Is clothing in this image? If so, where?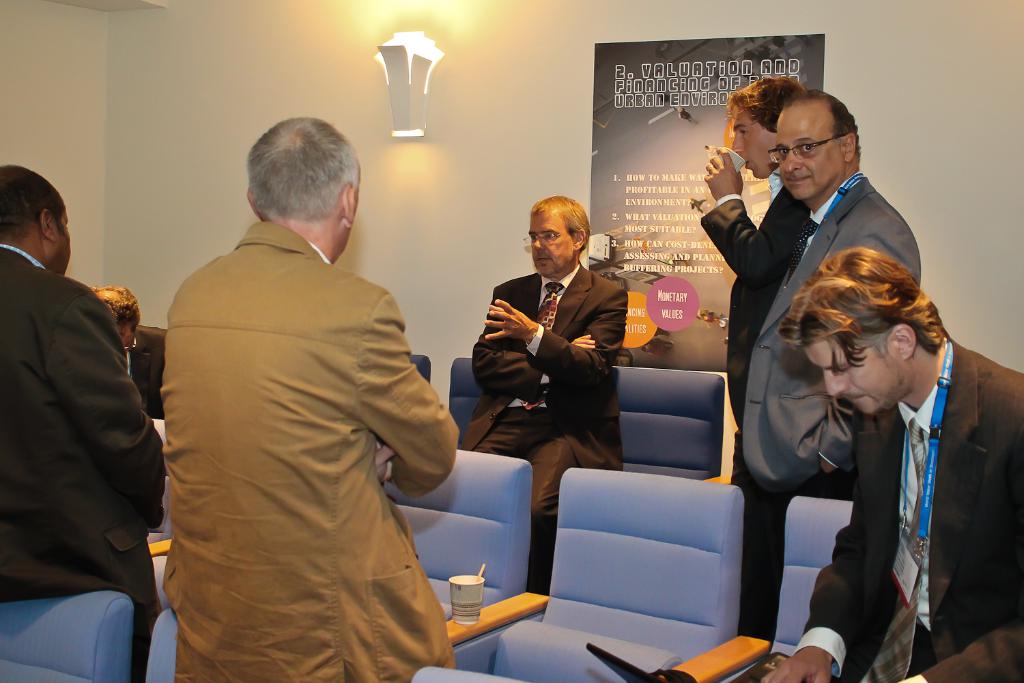
Yes, at bbox(700, 165, 810, 478).
